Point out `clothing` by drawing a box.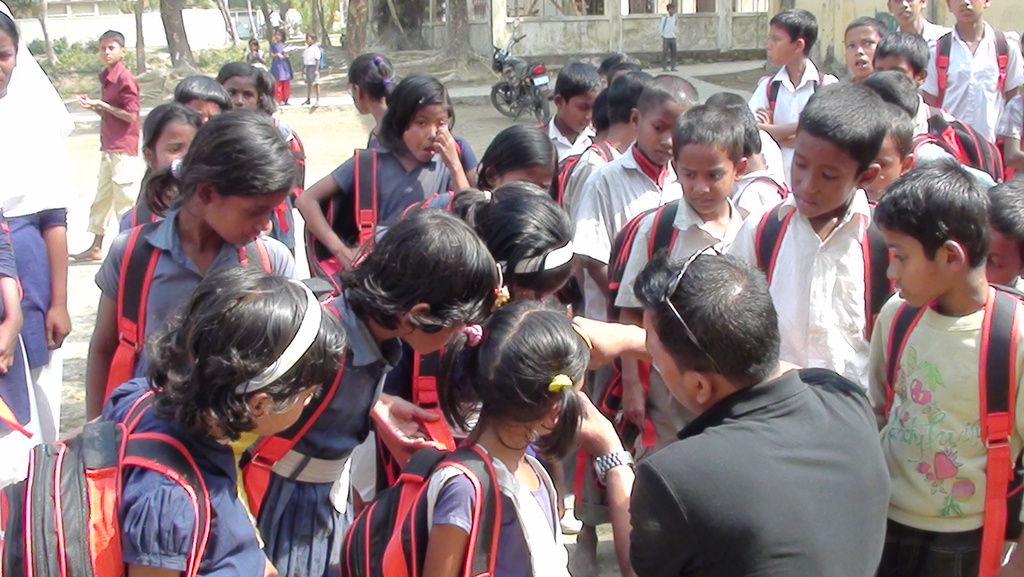
[x1=85, y1=57, x2=139, y2=236].
